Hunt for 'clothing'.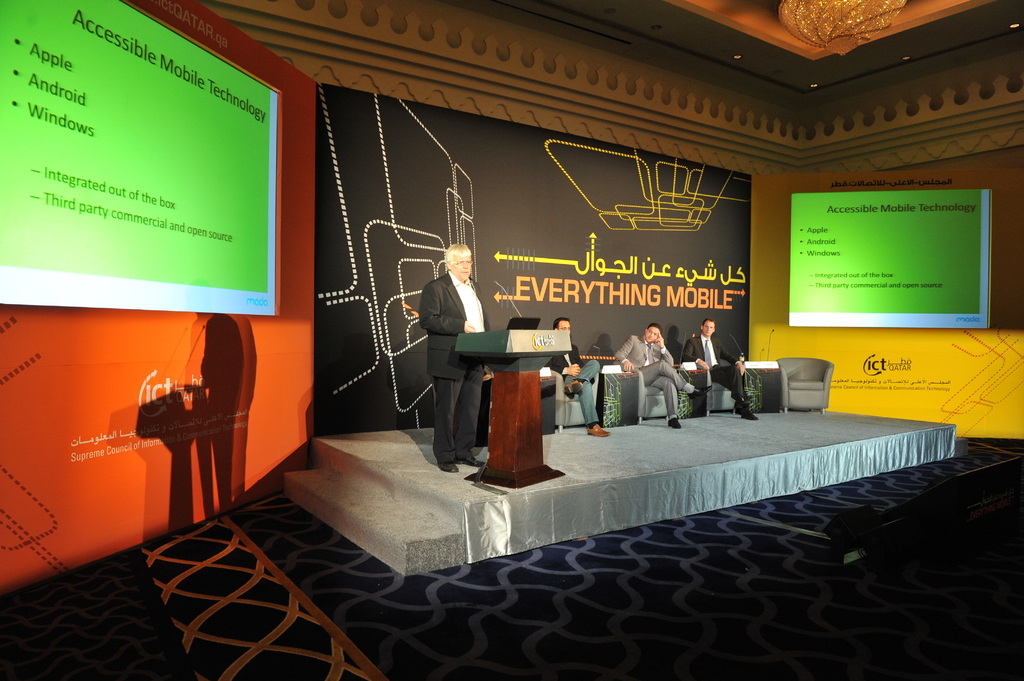
Hunted down at {"left": 413, "top": 236, "right": 502, "bottom": 418}.
